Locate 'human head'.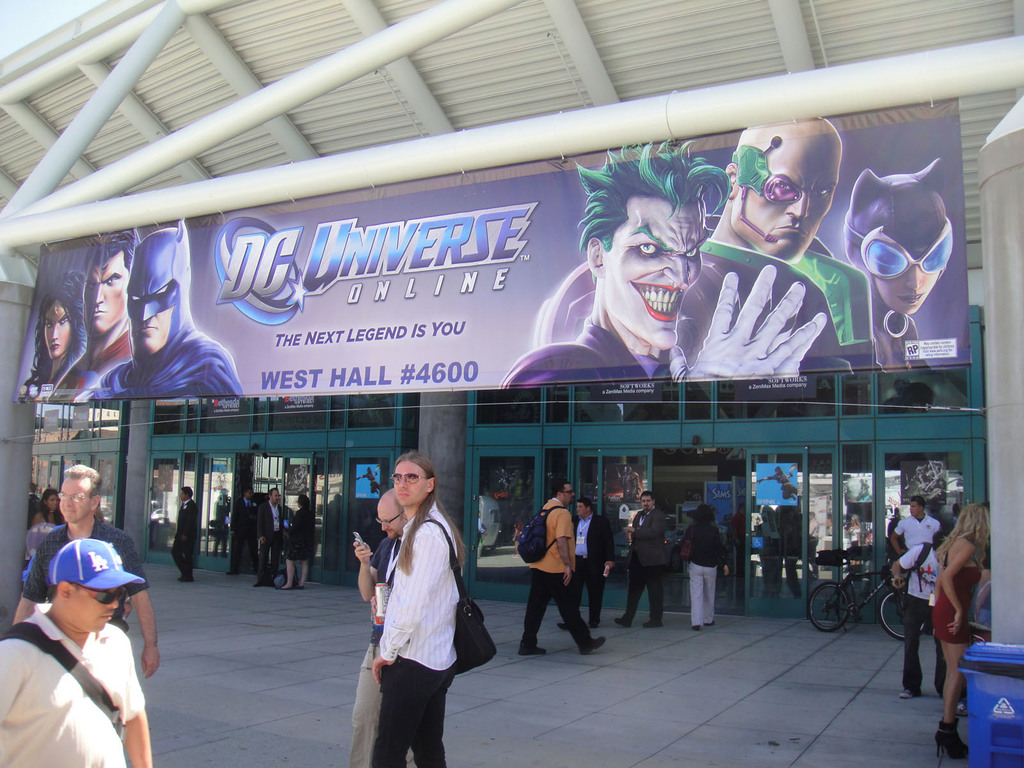
Bounding box: {"left": 59, "top": 463, "right": 100, "bottom": 522}.
